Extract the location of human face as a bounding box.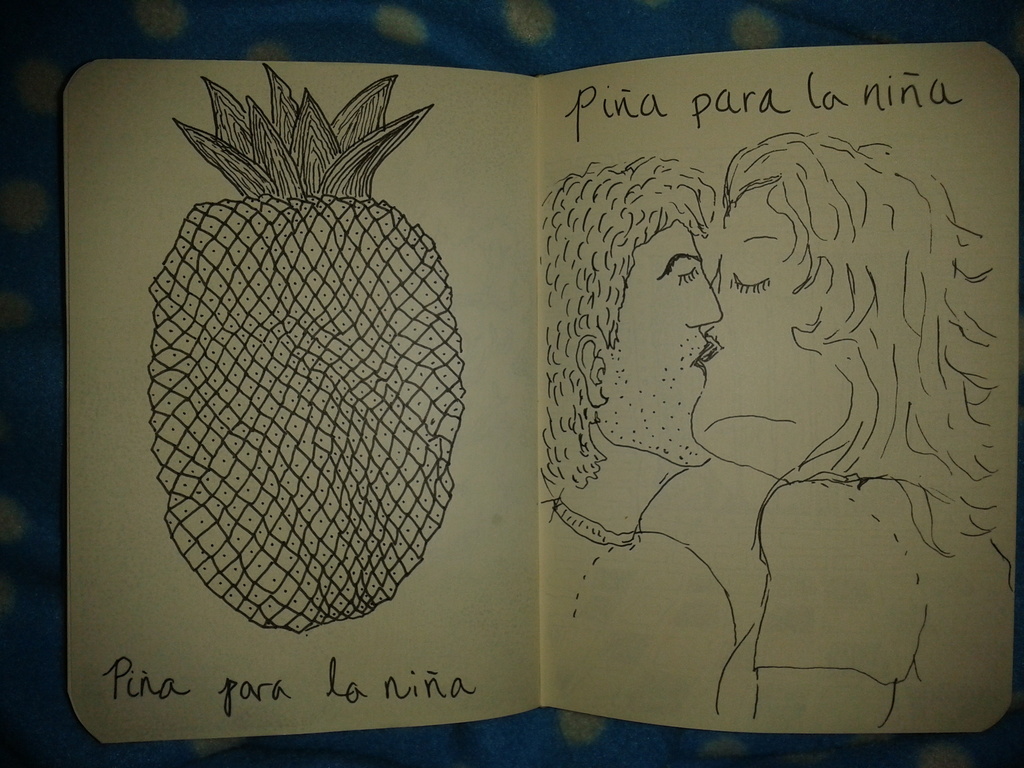
bbox=[596, 221, 722, 467].
